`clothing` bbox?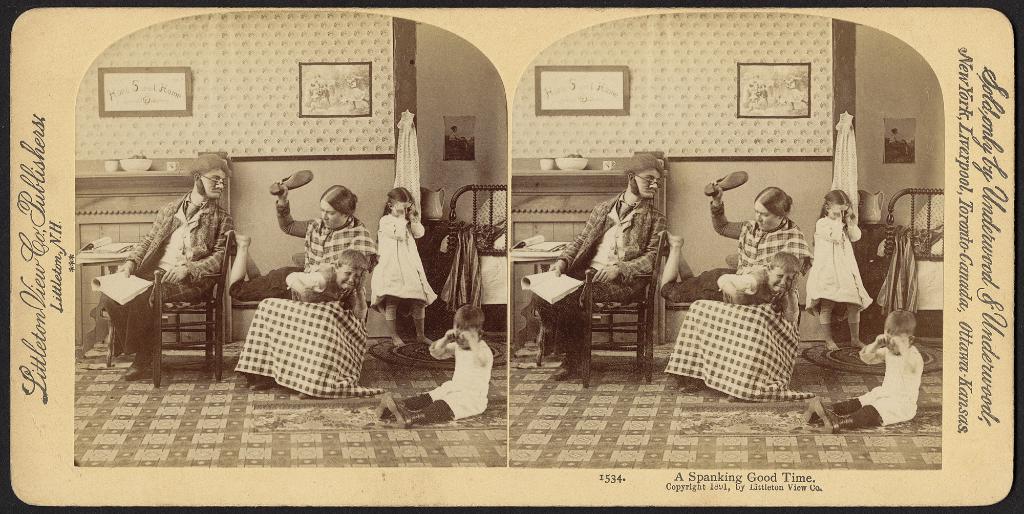
pyautogui.locateOnScreen(890, 135, 909, 156)
